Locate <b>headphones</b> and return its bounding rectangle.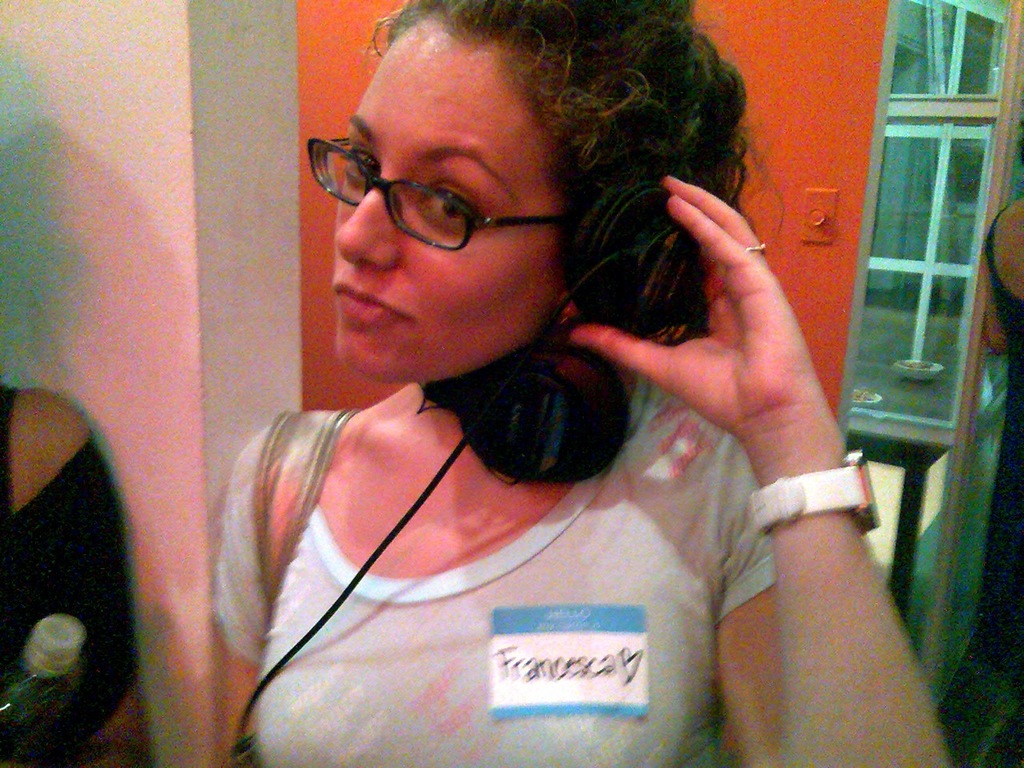
[420,177,703,477].
